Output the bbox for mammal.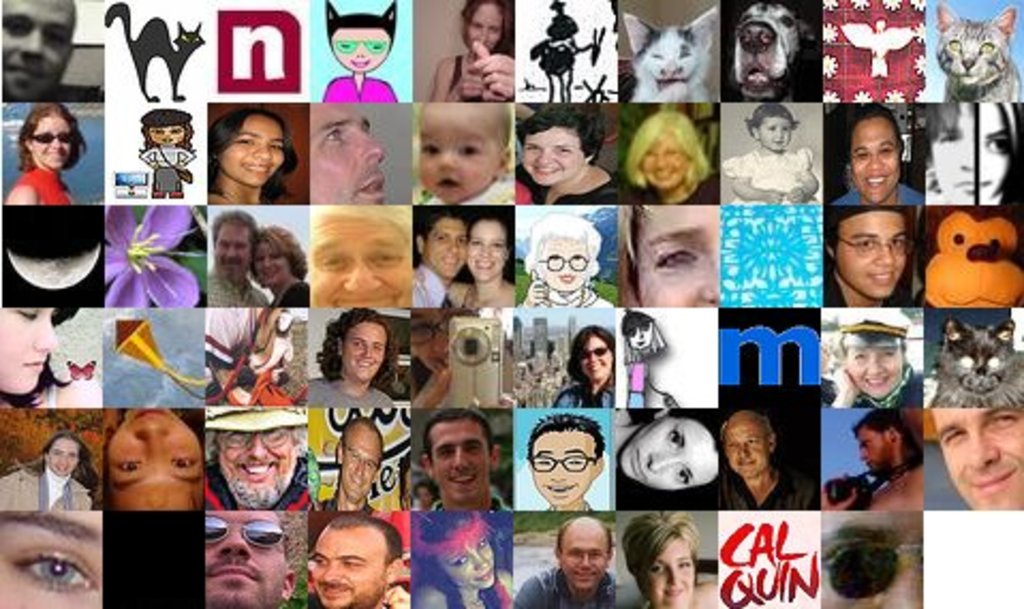
616,406,720,487.
